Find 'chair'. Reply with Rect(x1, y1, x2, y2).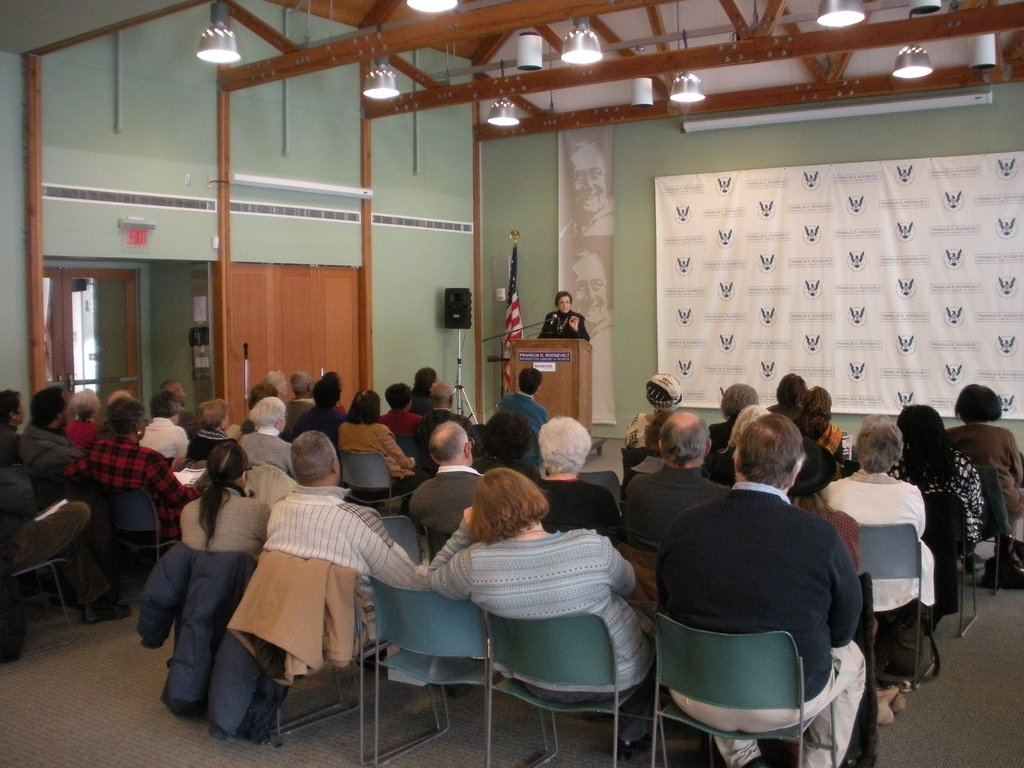
Rect(339, 450, 390, 509).
